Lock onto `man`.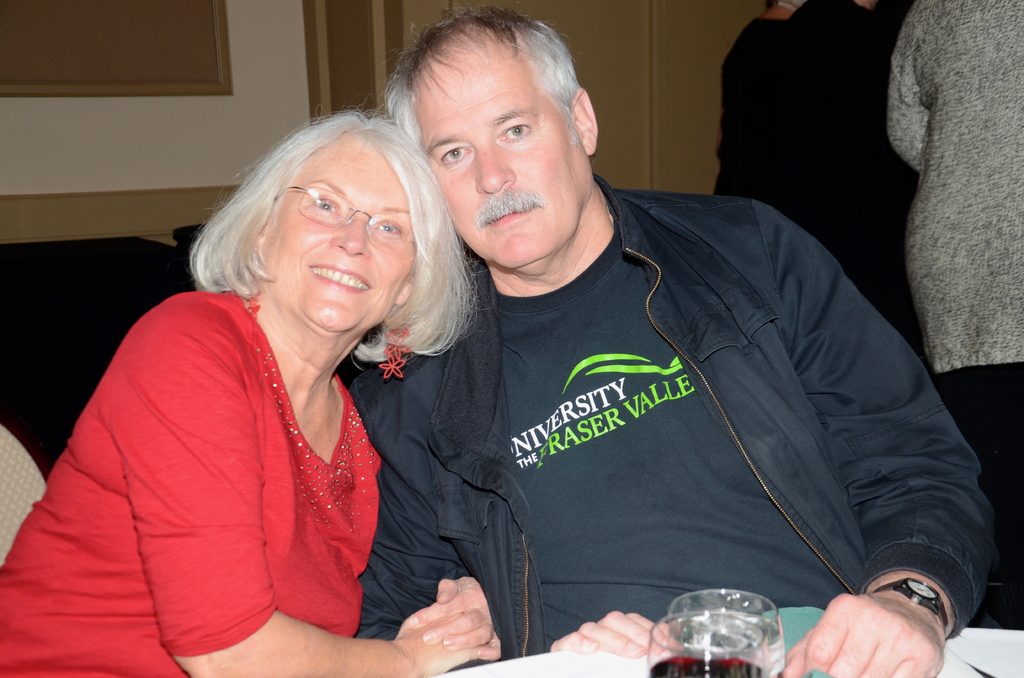
Locked: x1=349 y1=8 x2=1000 y2=677.
